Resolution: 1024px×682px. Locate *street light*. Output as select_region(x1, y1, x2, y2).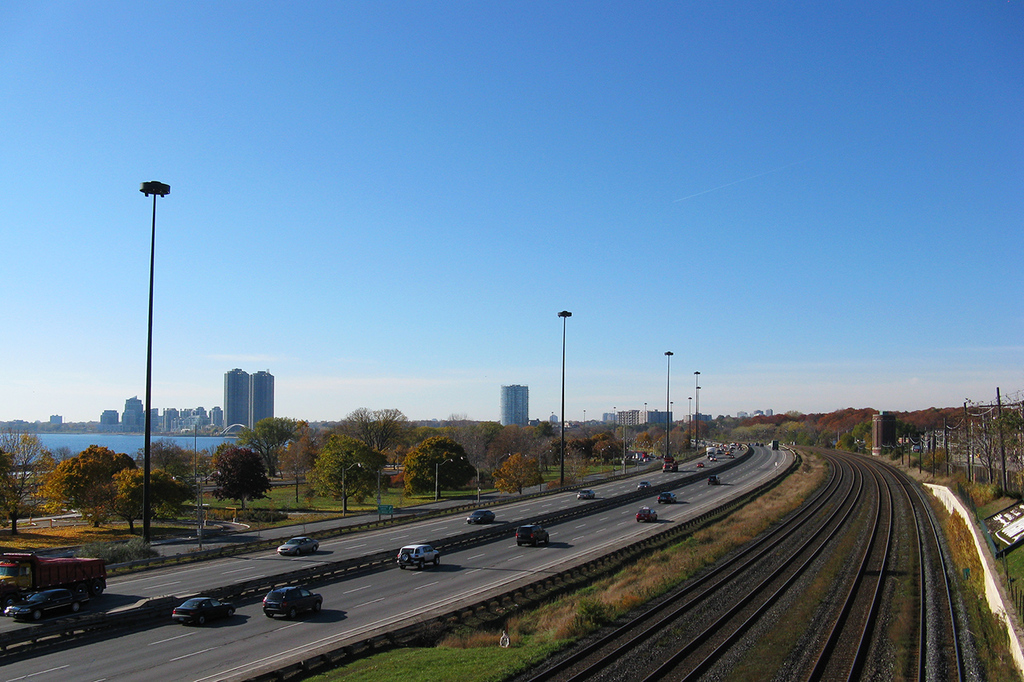
select_region(669, 400, 677, 430).
